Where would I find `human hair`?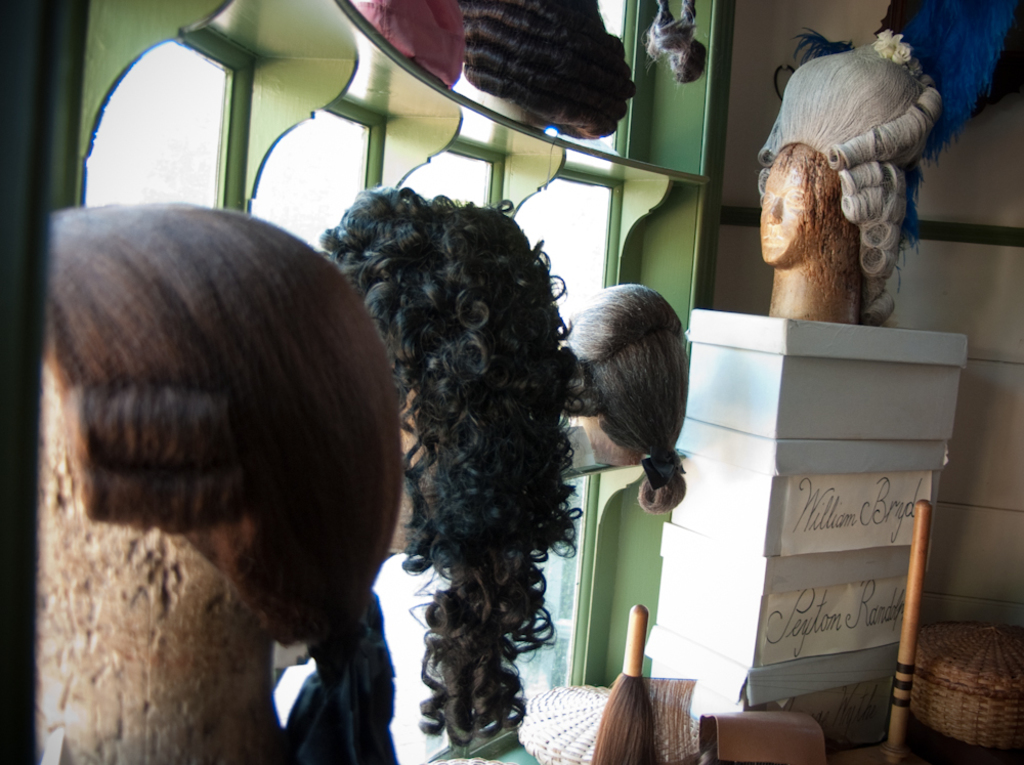
At [x1=322, y1=181, x2=584, y2=748].
